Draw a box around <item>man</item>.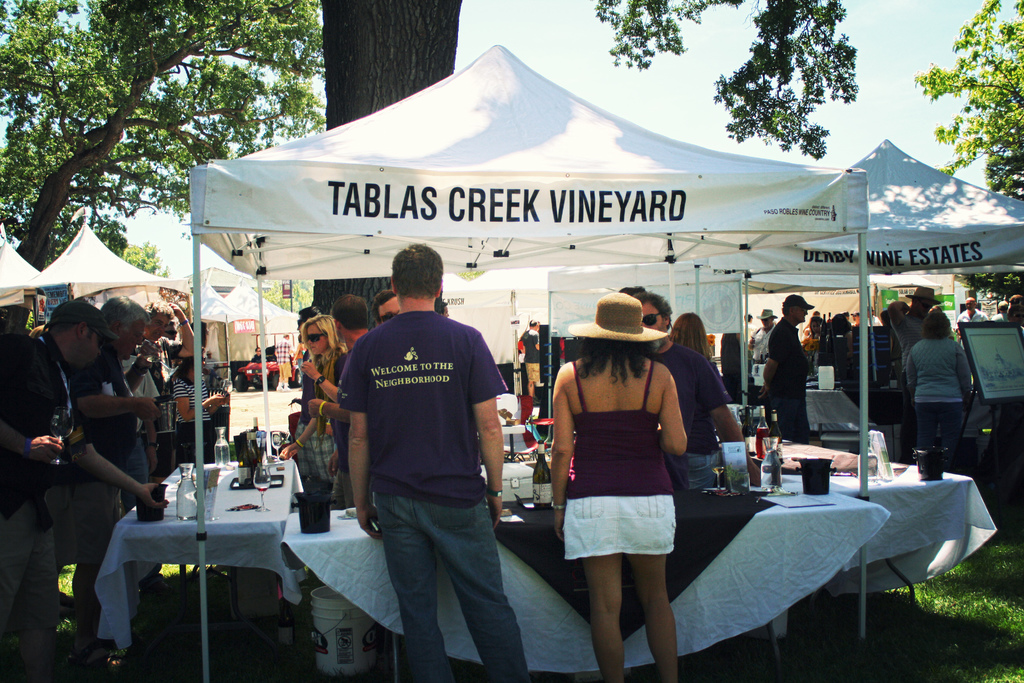
box(367, 287, 401, 326).
